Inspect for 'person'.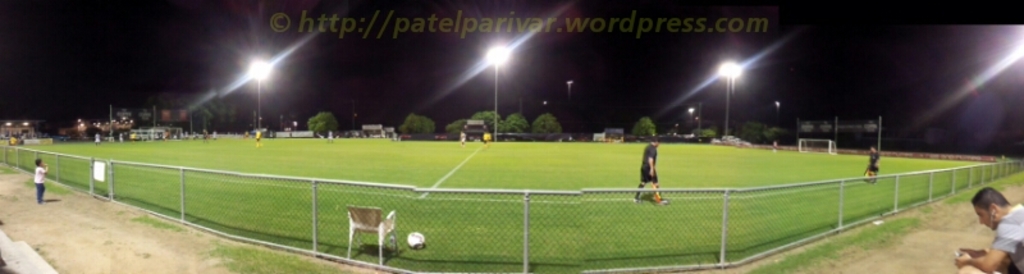
Inspection: <region>481, 125, 489, 147</region>.
